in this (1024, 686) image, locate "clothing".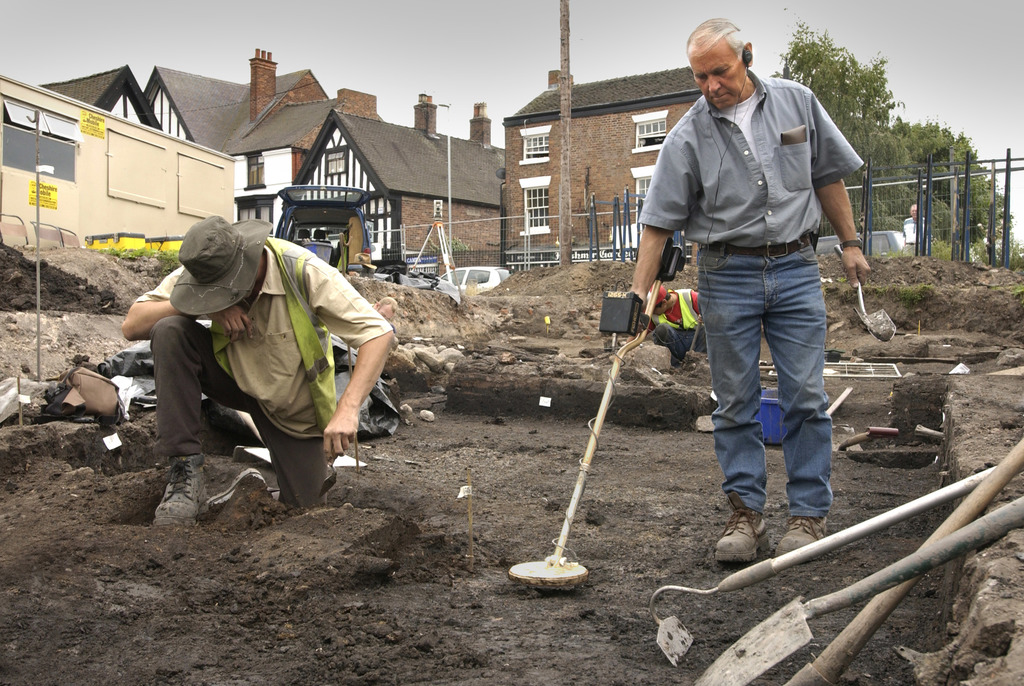
Bounding box: (x1=645, y1=286, x2=708, y2=370).
